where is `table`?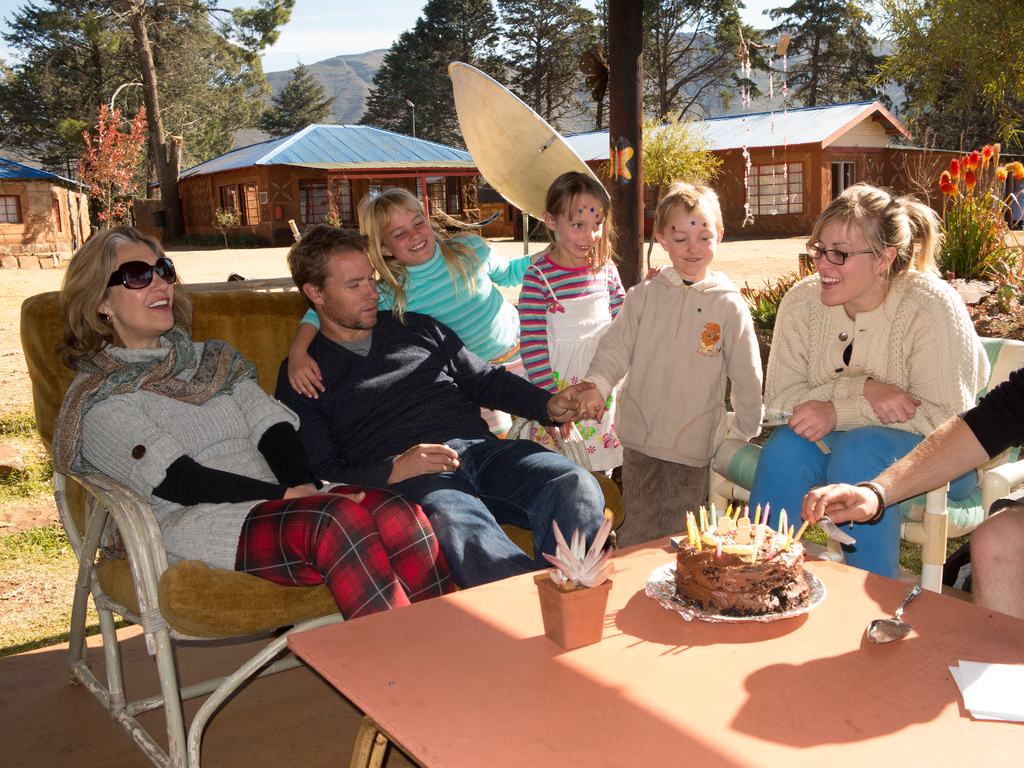
[left=291, top=529, right=1023, bottom=767].
